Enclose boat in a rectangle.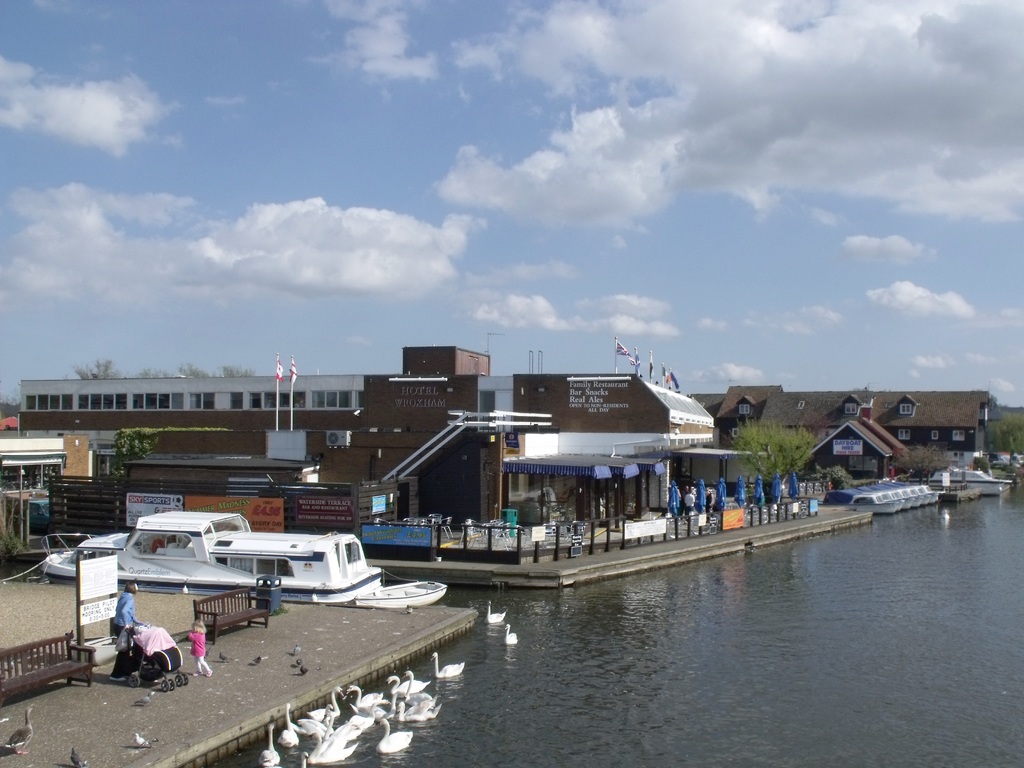
crop(940, 467, 1010, 497).
